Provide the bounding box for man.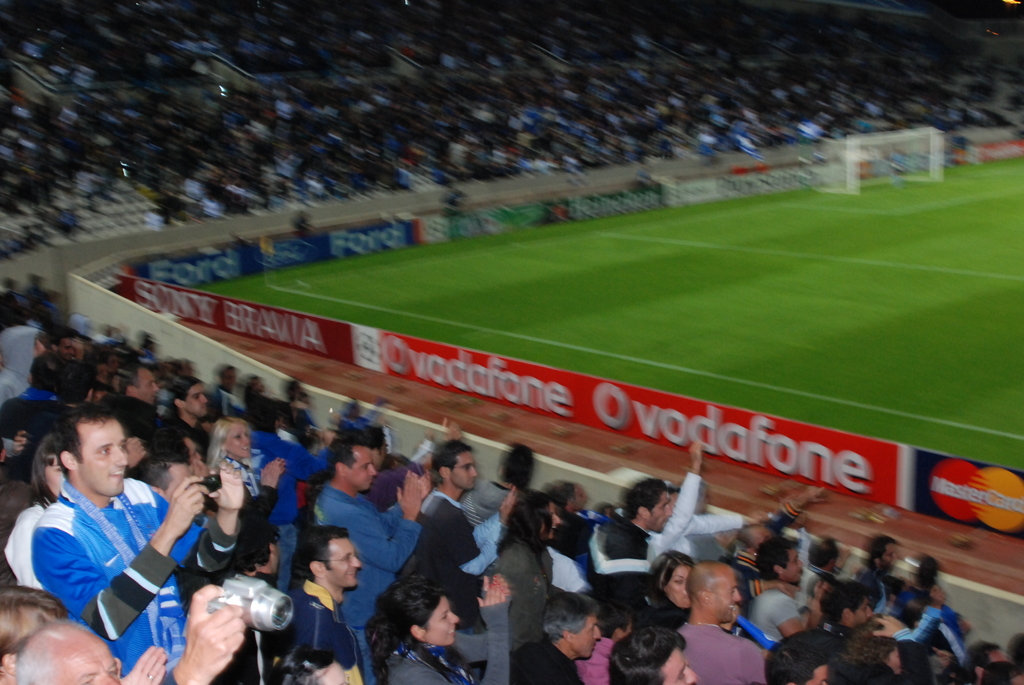
(x1=132, y1=449, x2=280, y2=684).
